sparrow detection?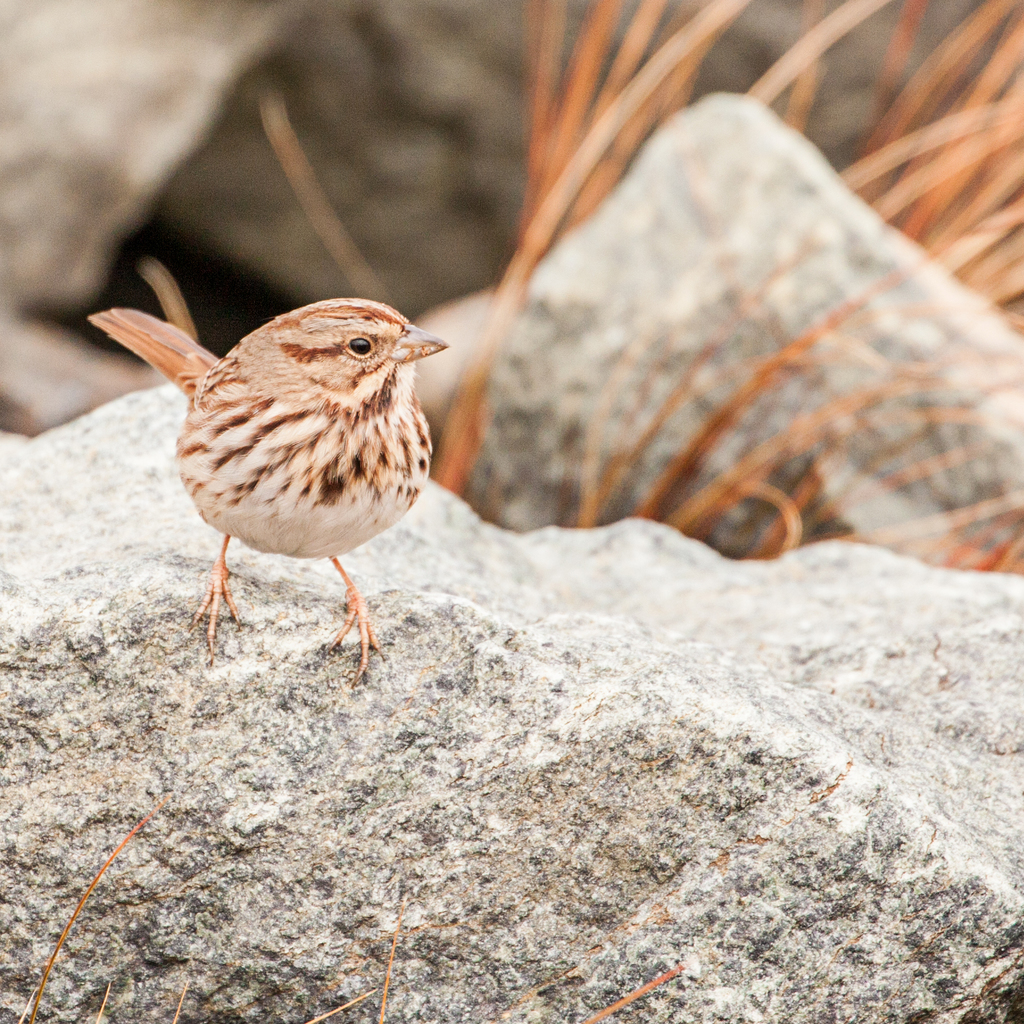
left=85, top=297, right=449, bottom=684
